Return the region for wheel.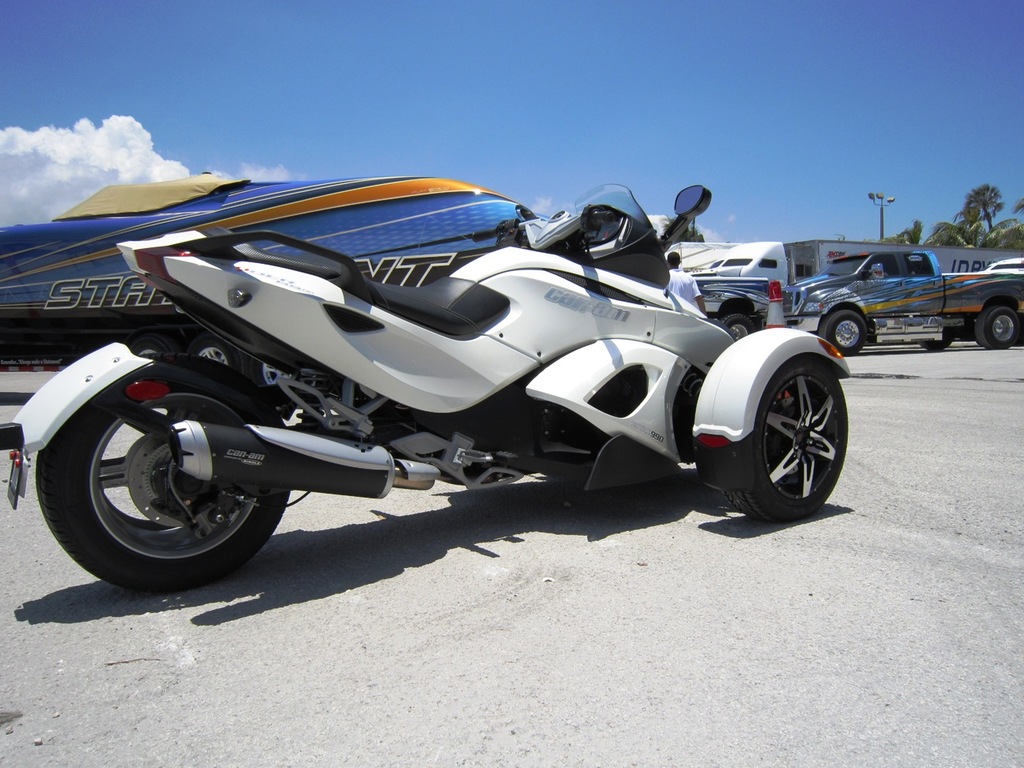
box(719, 313, 753, 346).
